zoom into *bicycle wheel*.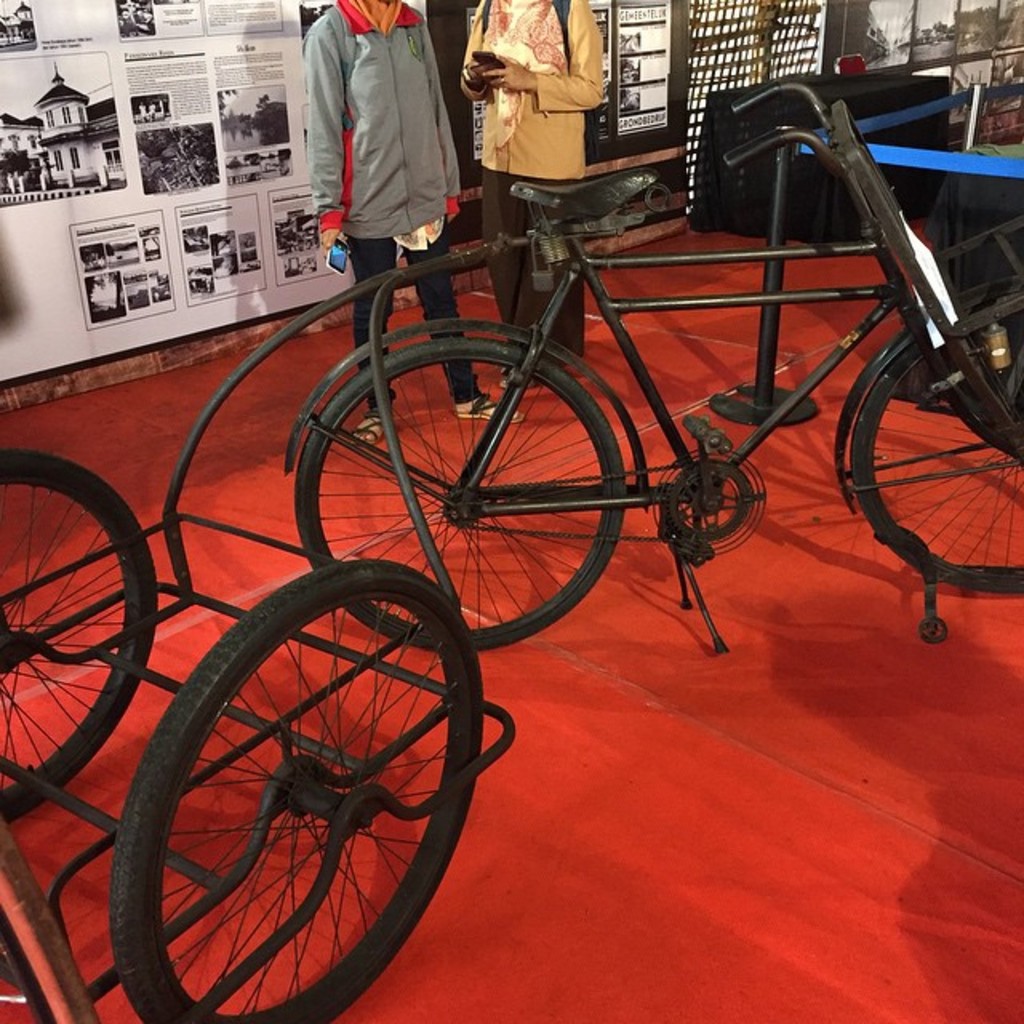
Zoom target: locate(110, 557, 483, 1022).
